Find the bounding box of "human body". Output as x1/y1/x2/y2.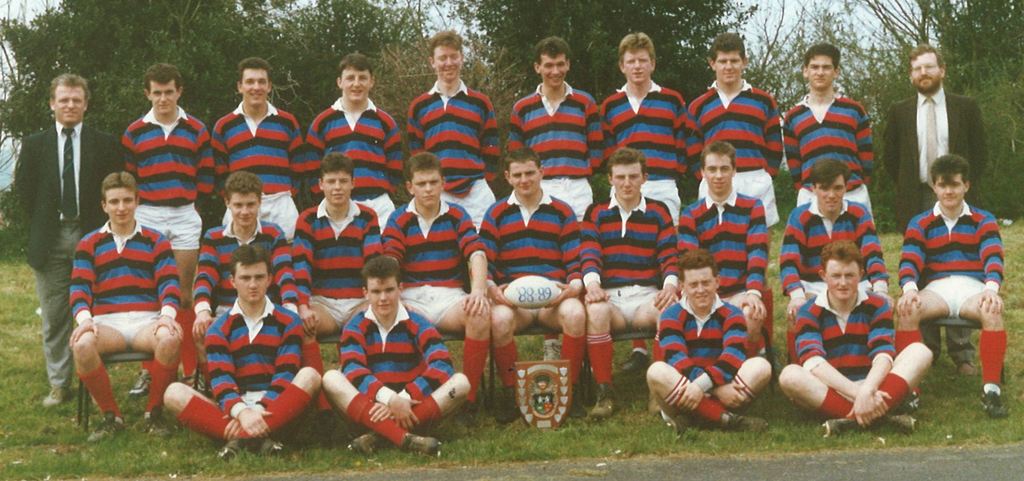
514/35/599/213.
